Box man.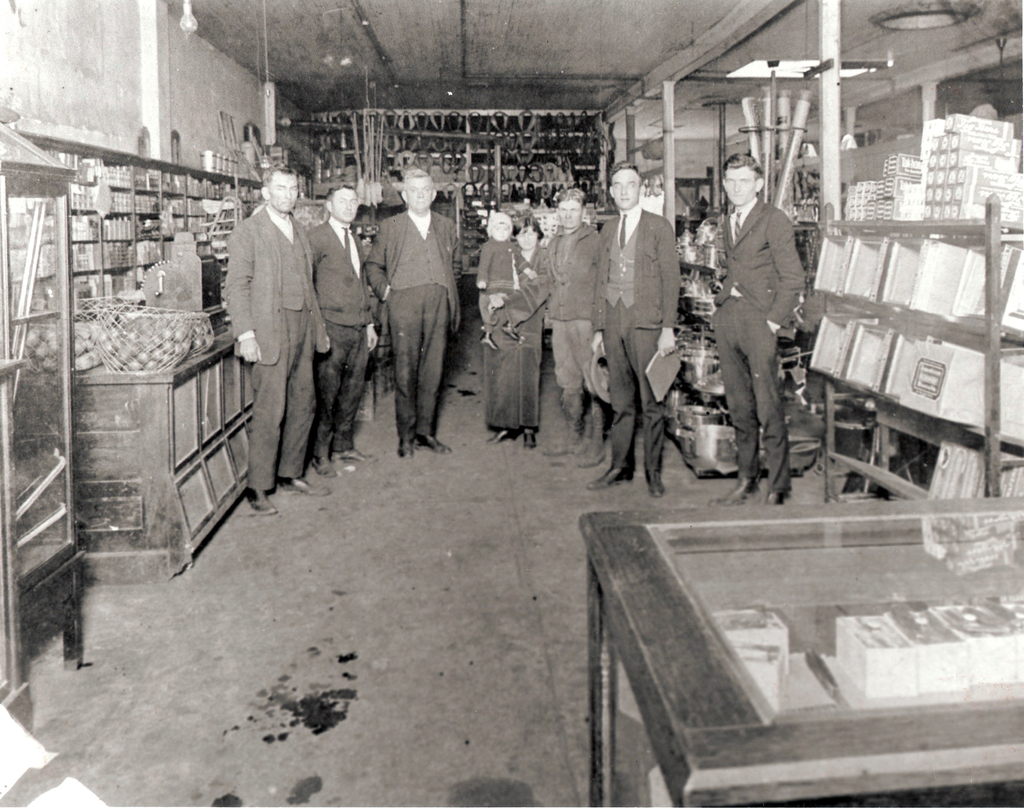
(x1=220, y1=163, x2=332, y2=517).
